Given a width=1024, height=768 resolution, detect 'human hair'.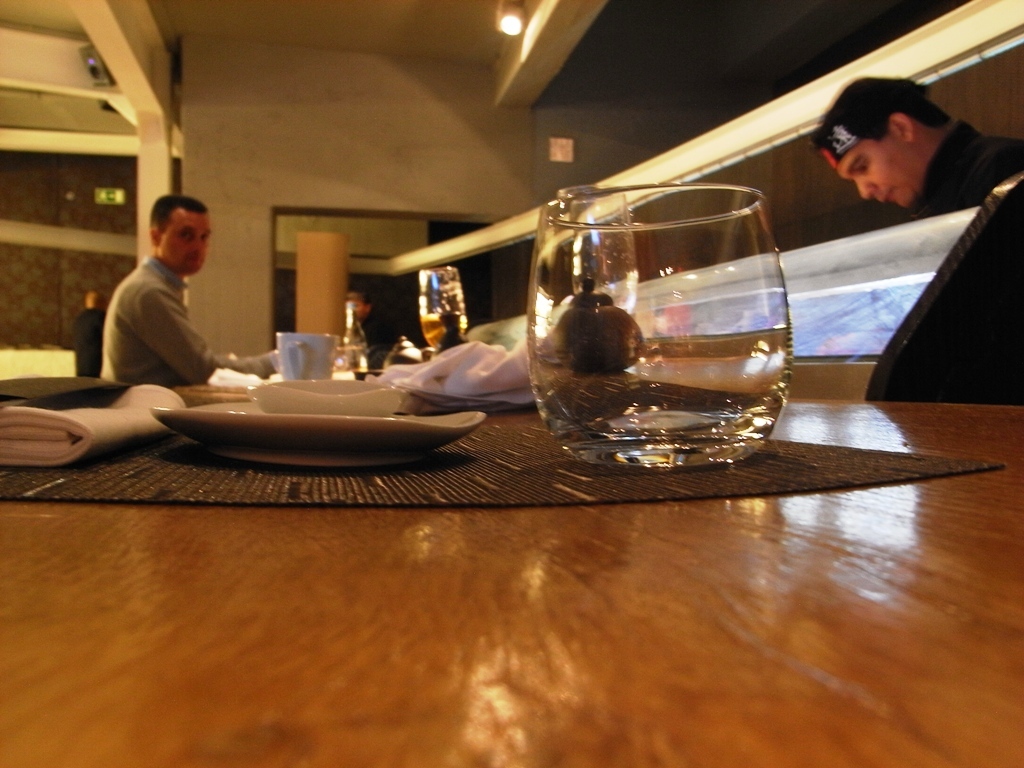
locate(134, 186, 205, 255).
